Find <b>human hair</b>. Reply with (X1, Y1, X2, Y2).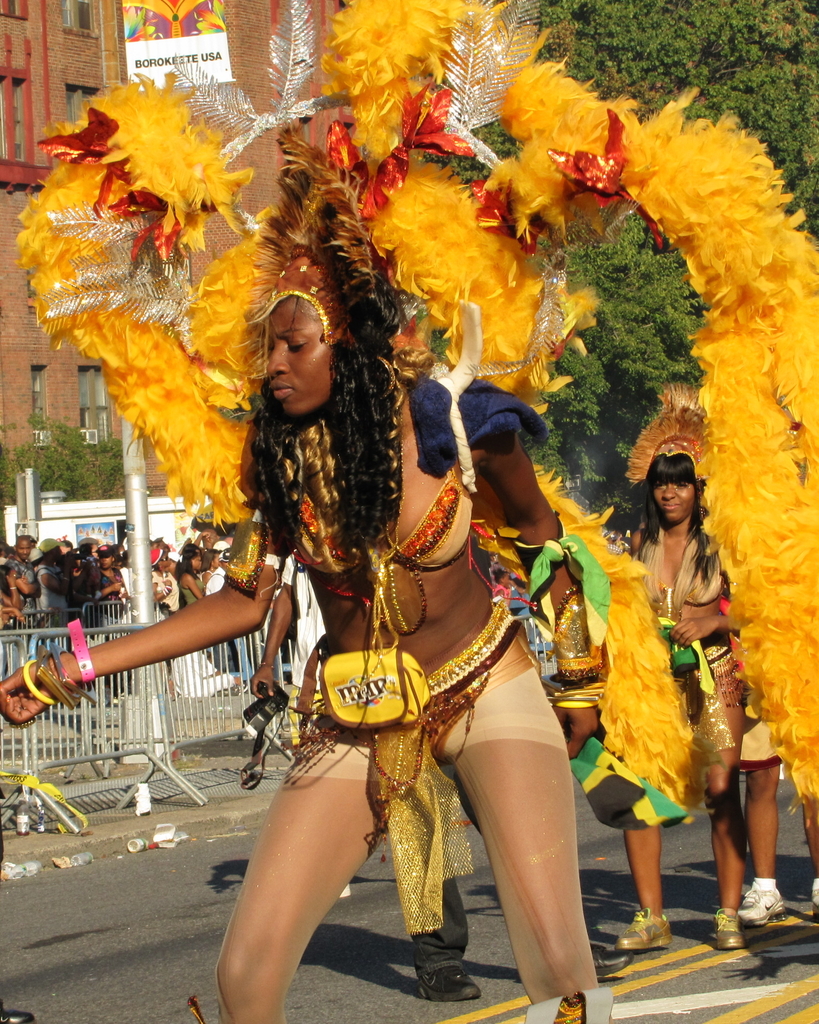
(635, 451, 717, 580).
